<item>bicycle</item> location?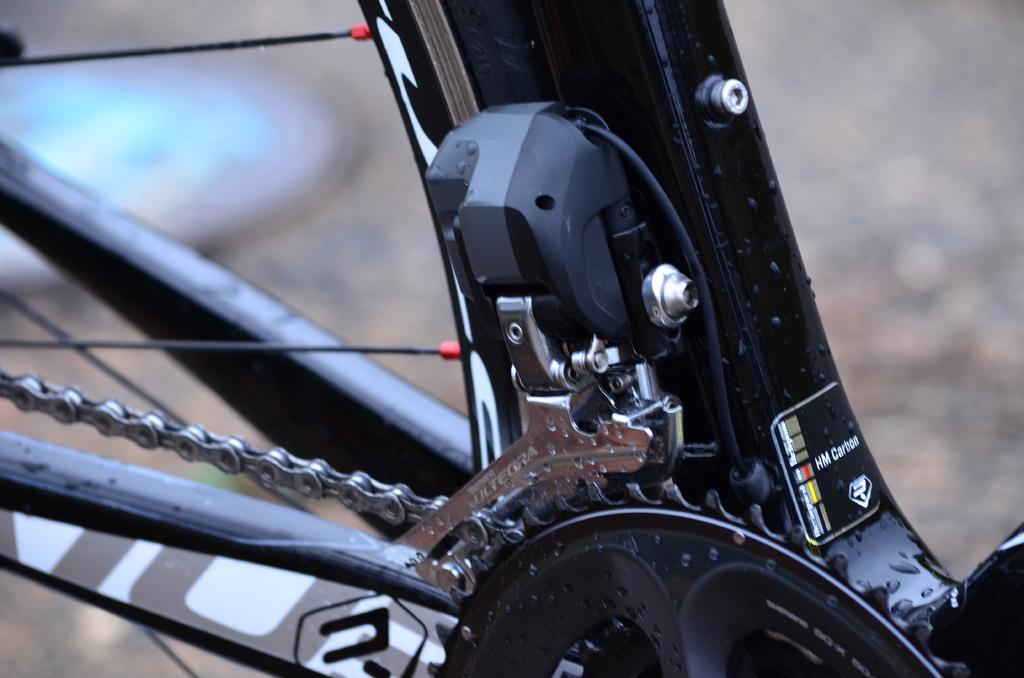
[left=0, top=0, right=1023, bottom=677]
